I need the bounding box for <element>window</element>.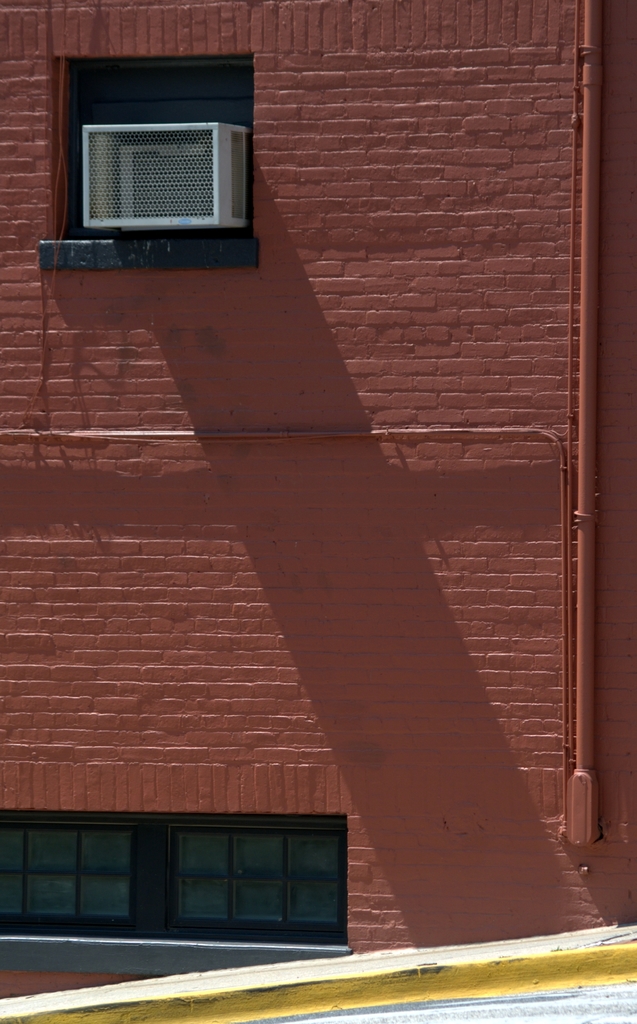
Here it is: locate(0, 805, 351, 979).
